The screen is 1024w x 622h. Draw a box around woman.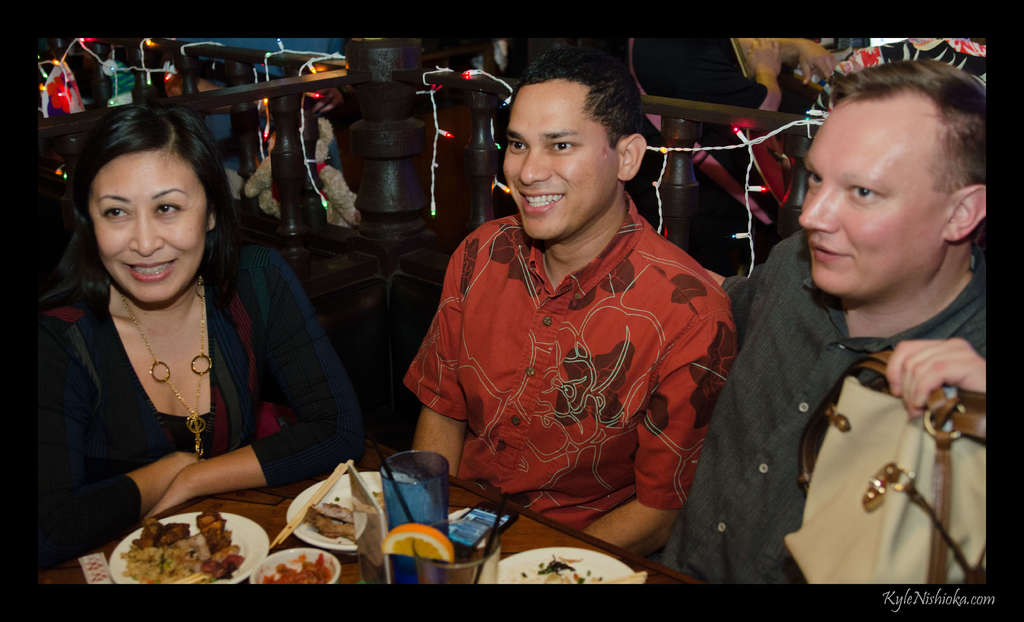
rect(27, 81, 285, 575).
